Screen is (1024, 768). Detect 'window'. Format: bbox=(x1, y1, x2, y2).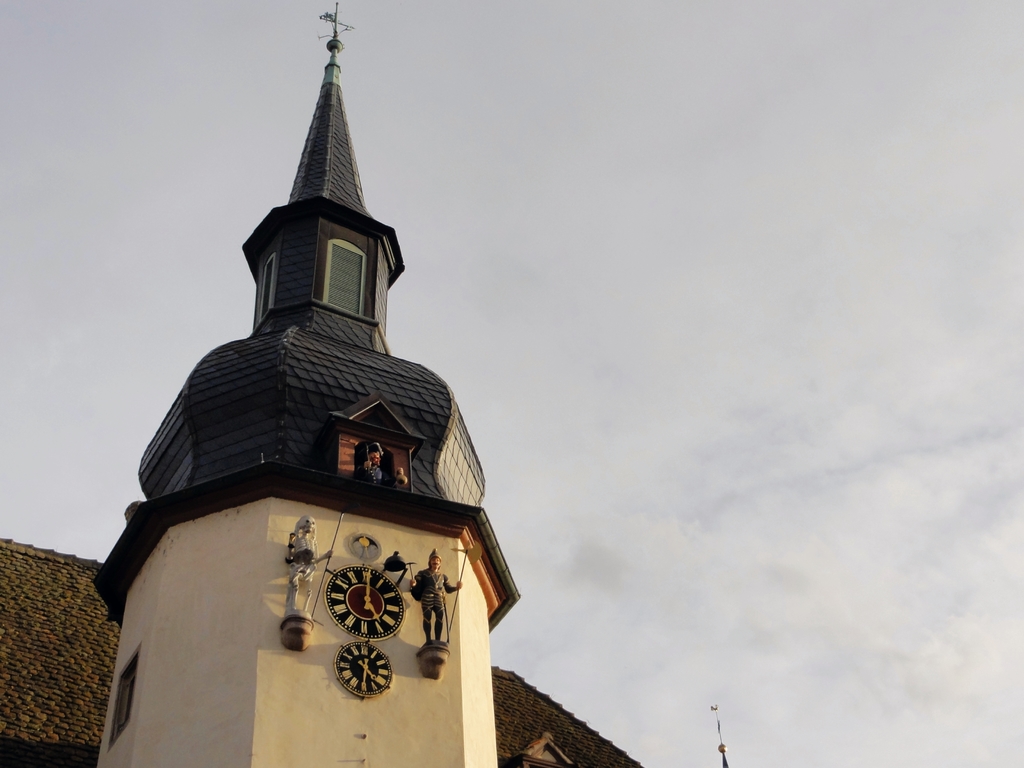
bbox=(108, 644, 141, 751).
